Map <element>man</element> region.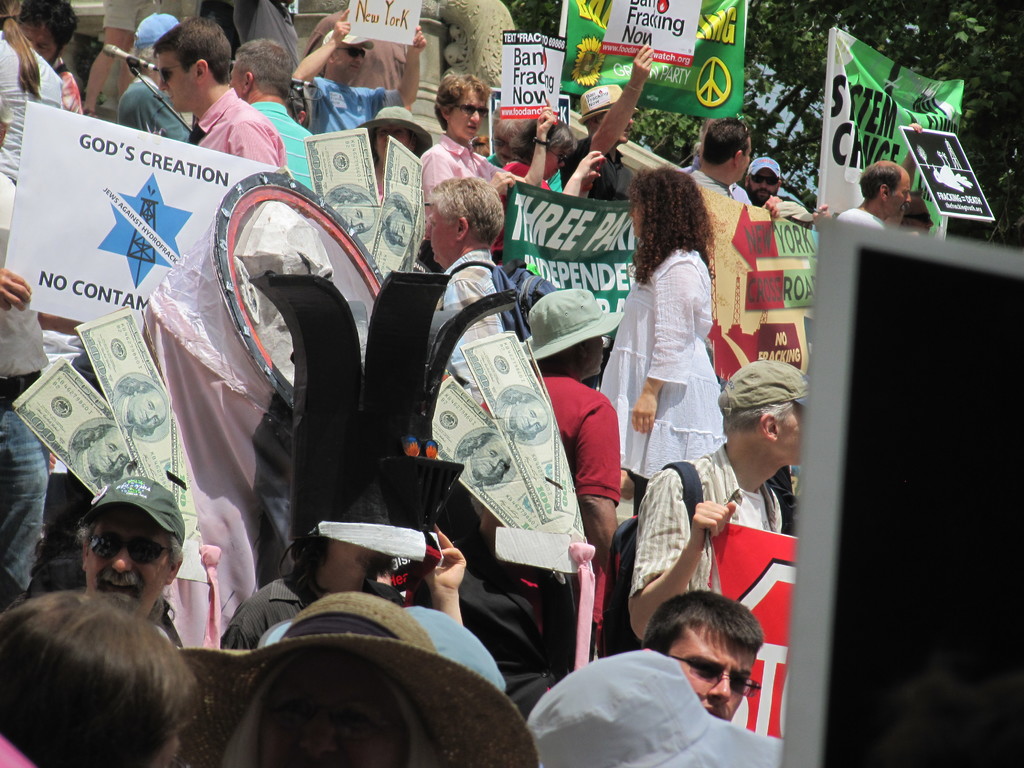
Mapped to bbox(328, 185, 372, 231).
